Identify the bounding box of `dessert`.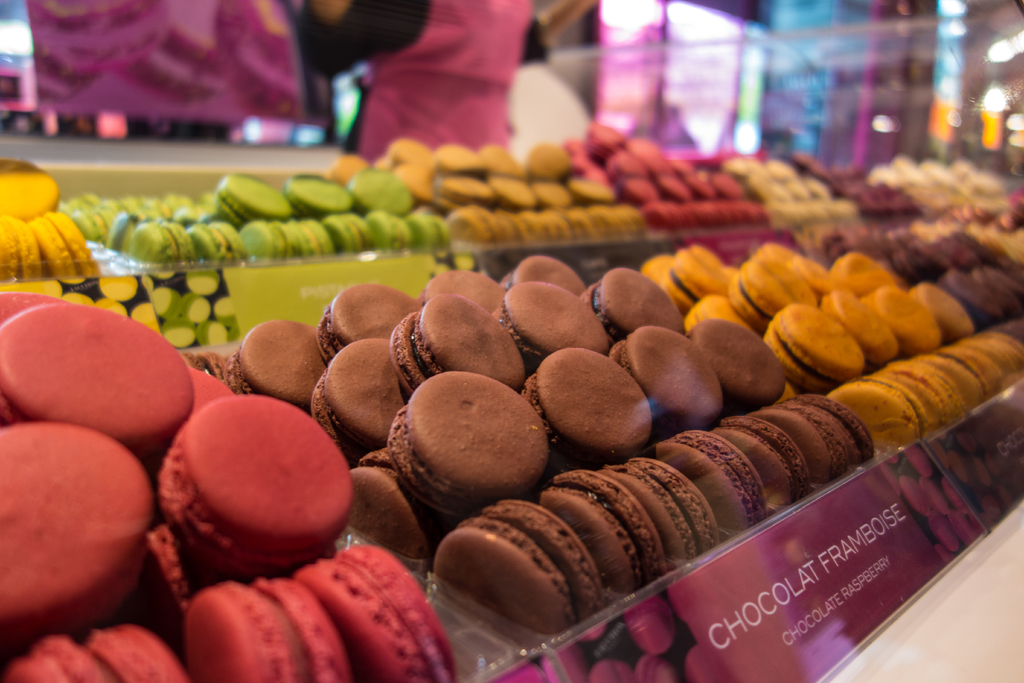
bbox=[328, 276, 411, 339].
